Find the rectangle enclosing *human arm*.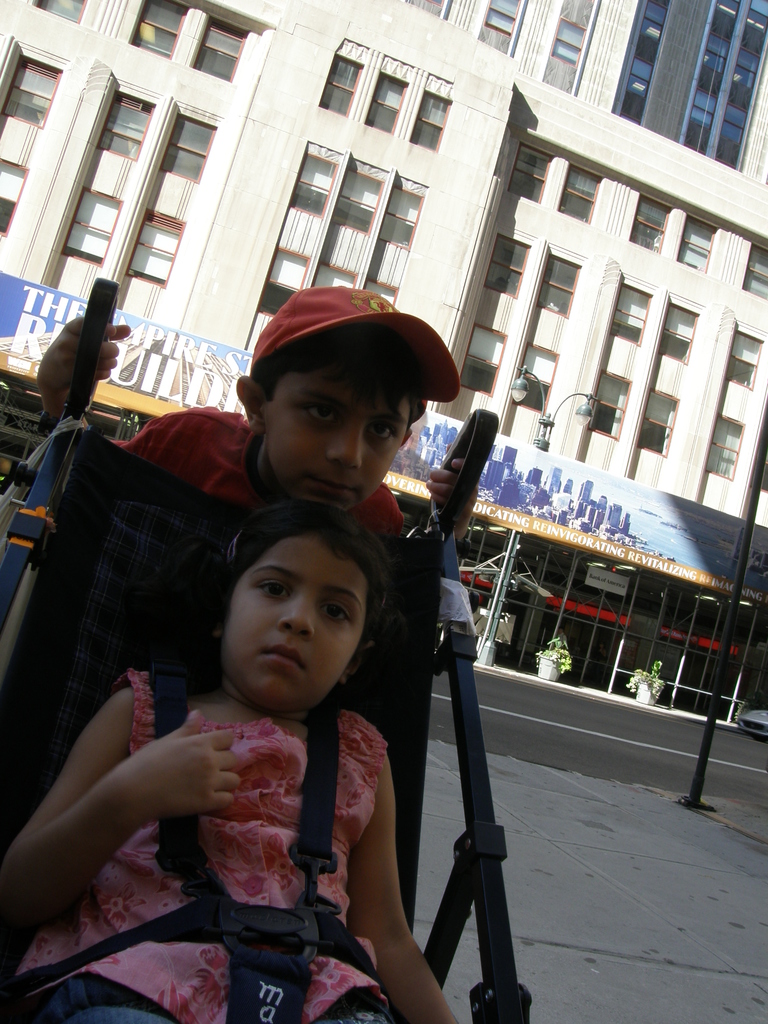
<region>31, 283, 136, 433</region>.
